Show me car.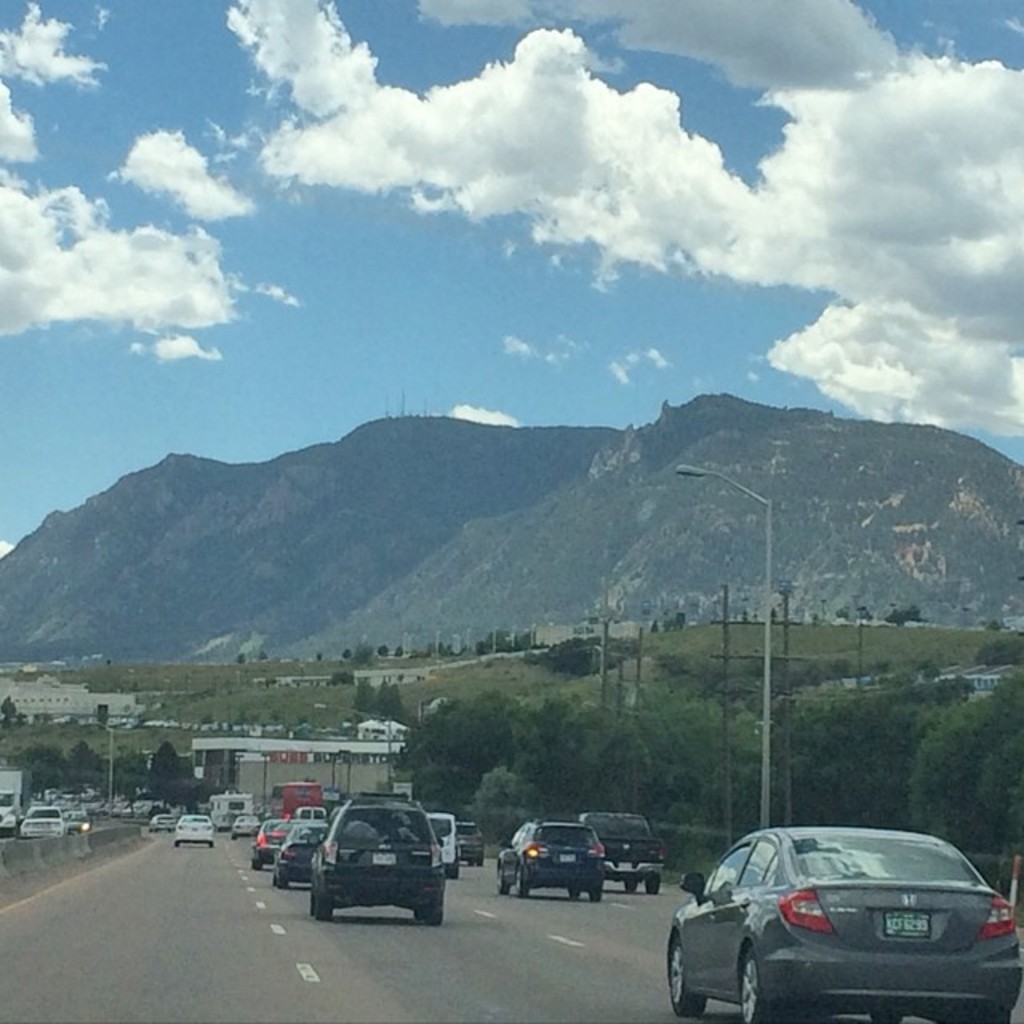
car is here: [464,822,486,870].
